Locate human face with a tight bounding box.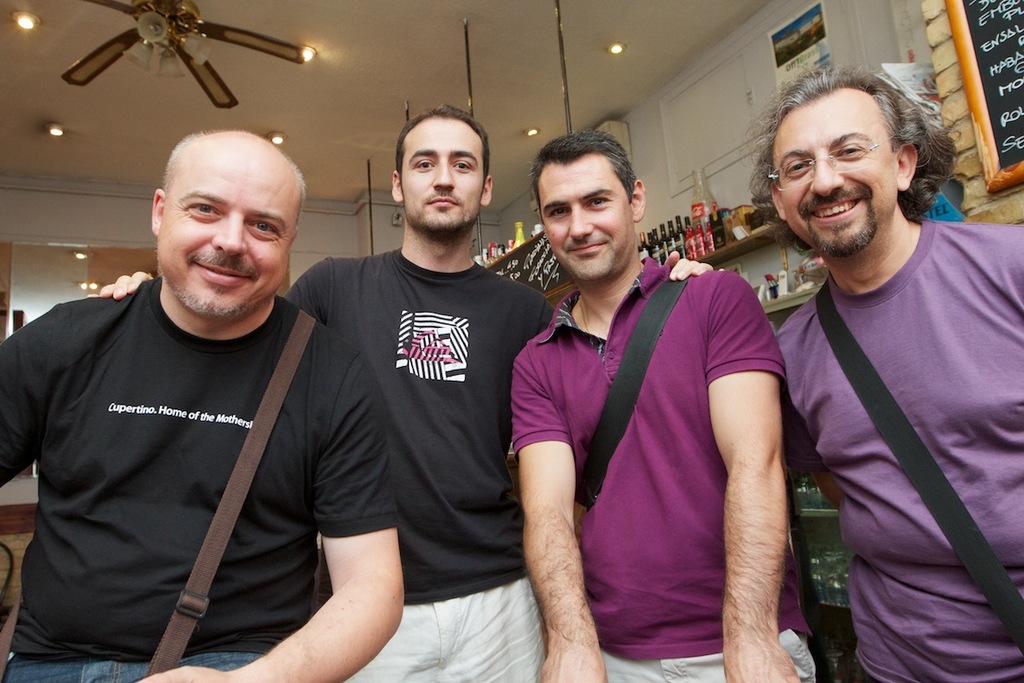
(154, 149, 299, 315).
